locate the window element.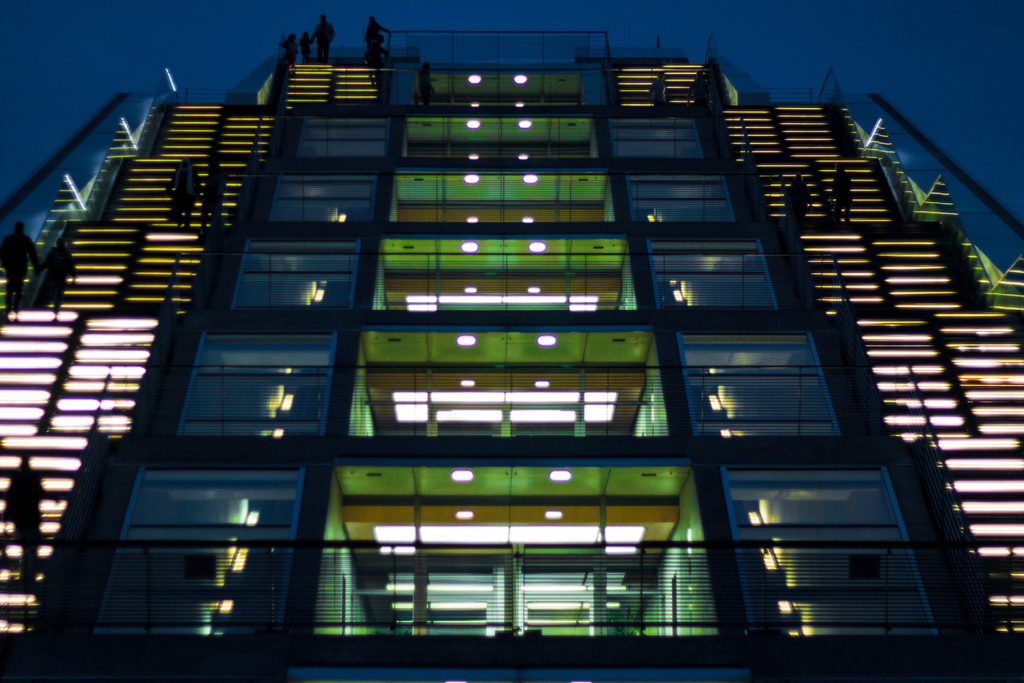
Element bbox: bbox(723, 457, 946, 641).
